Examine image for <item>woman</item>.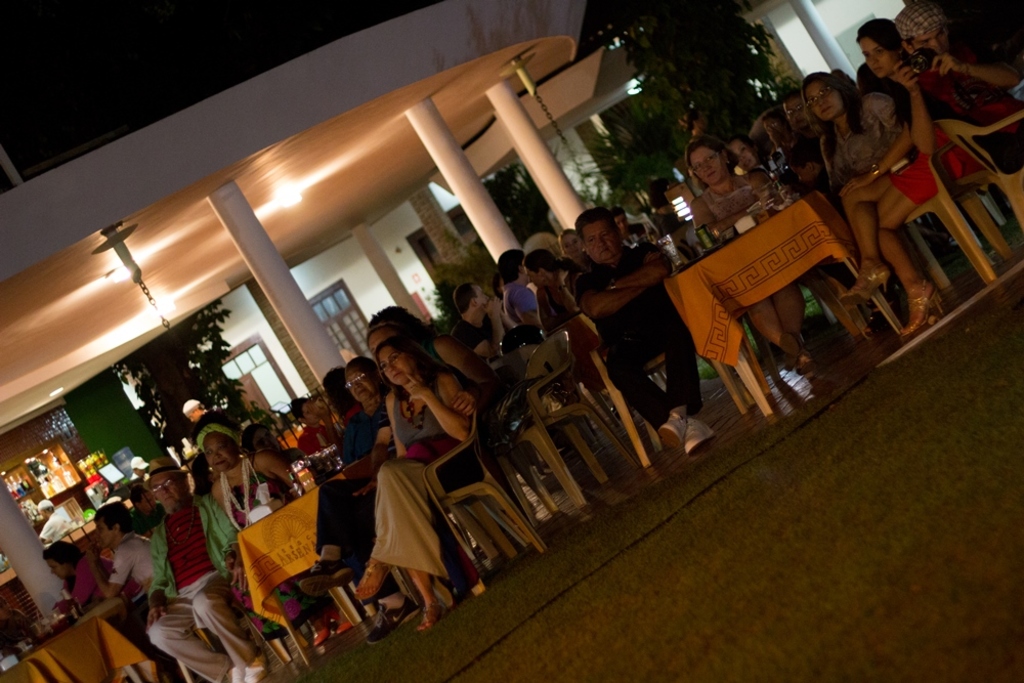
Examination result: select_region(851, 15, 993, 341).
